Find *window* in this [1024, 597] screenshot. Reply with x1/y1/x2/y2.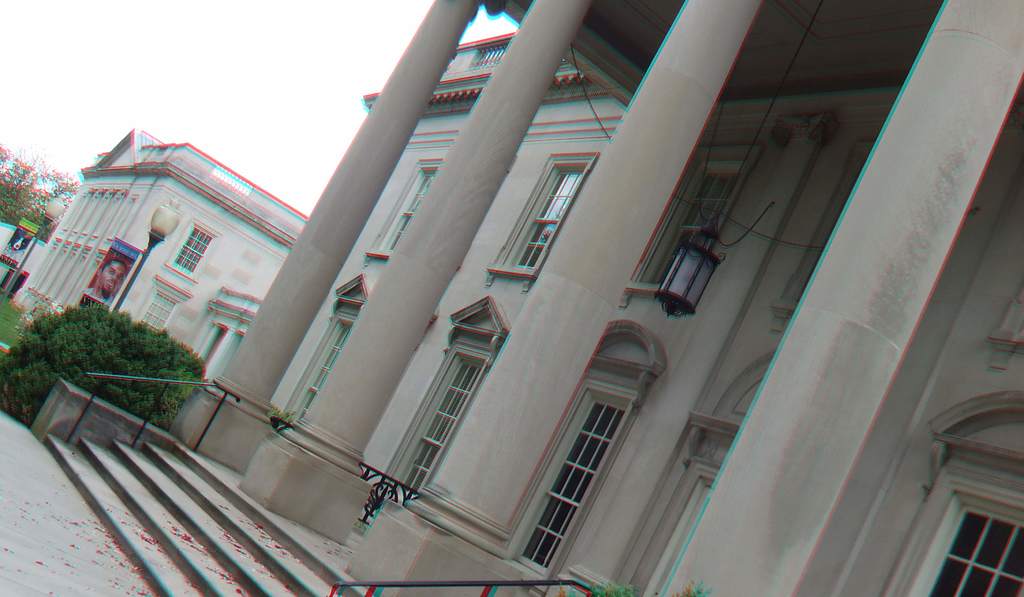
399/366/479/477.
